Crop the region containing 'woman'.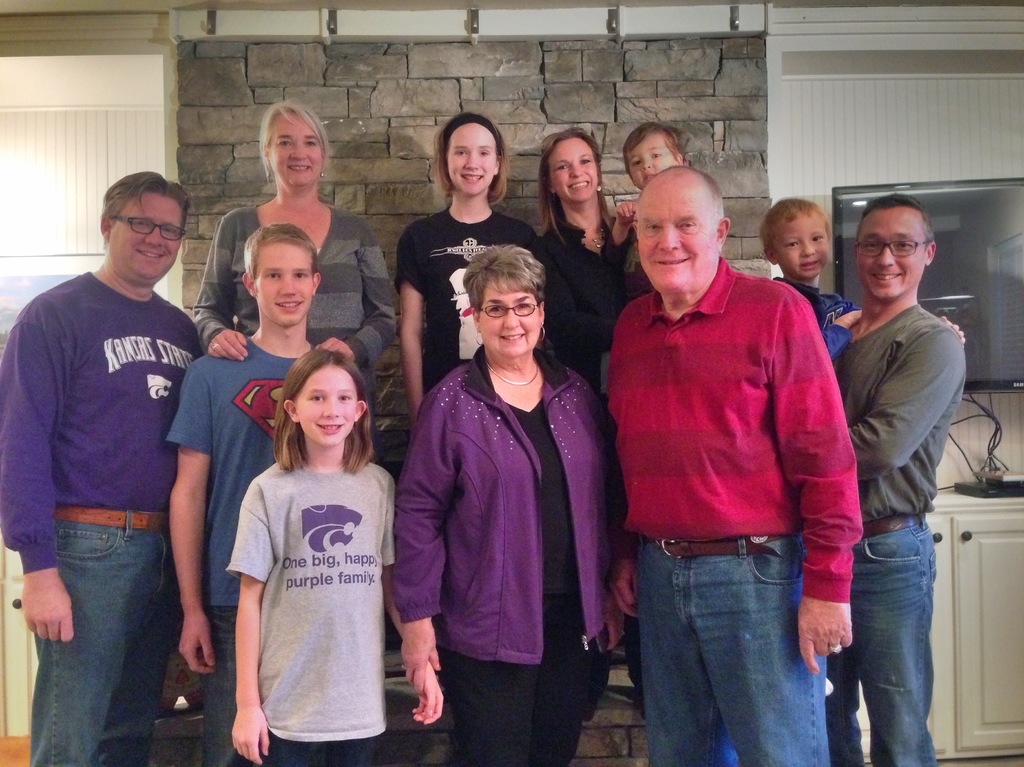
Crop region: left=528, top=123, right=660, bottom=663.
